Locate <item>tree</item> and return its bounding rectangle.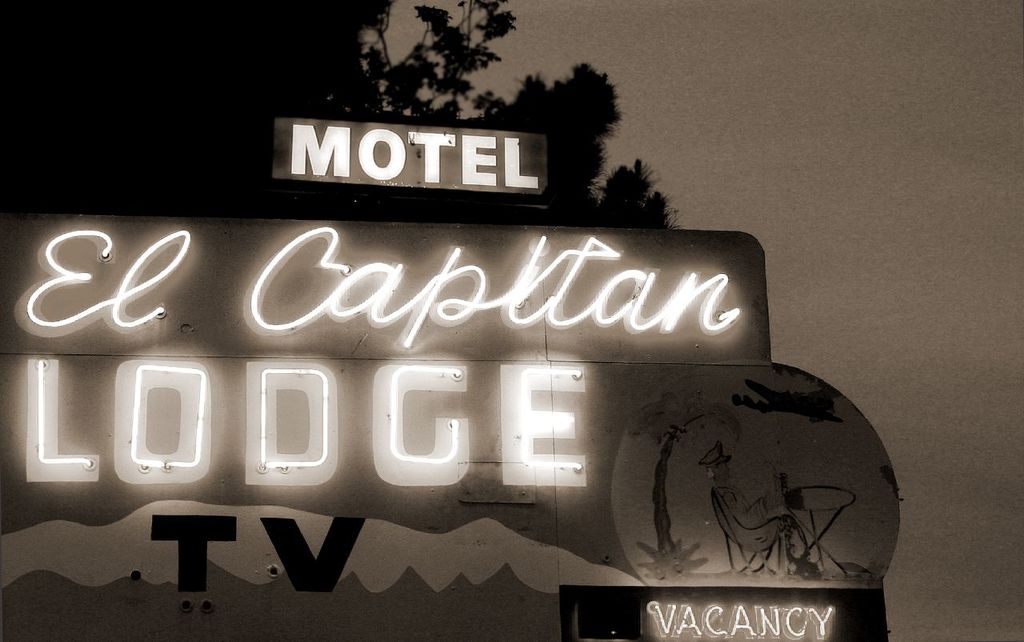
<bbox>0, 0, 707, 231</bbox>.
